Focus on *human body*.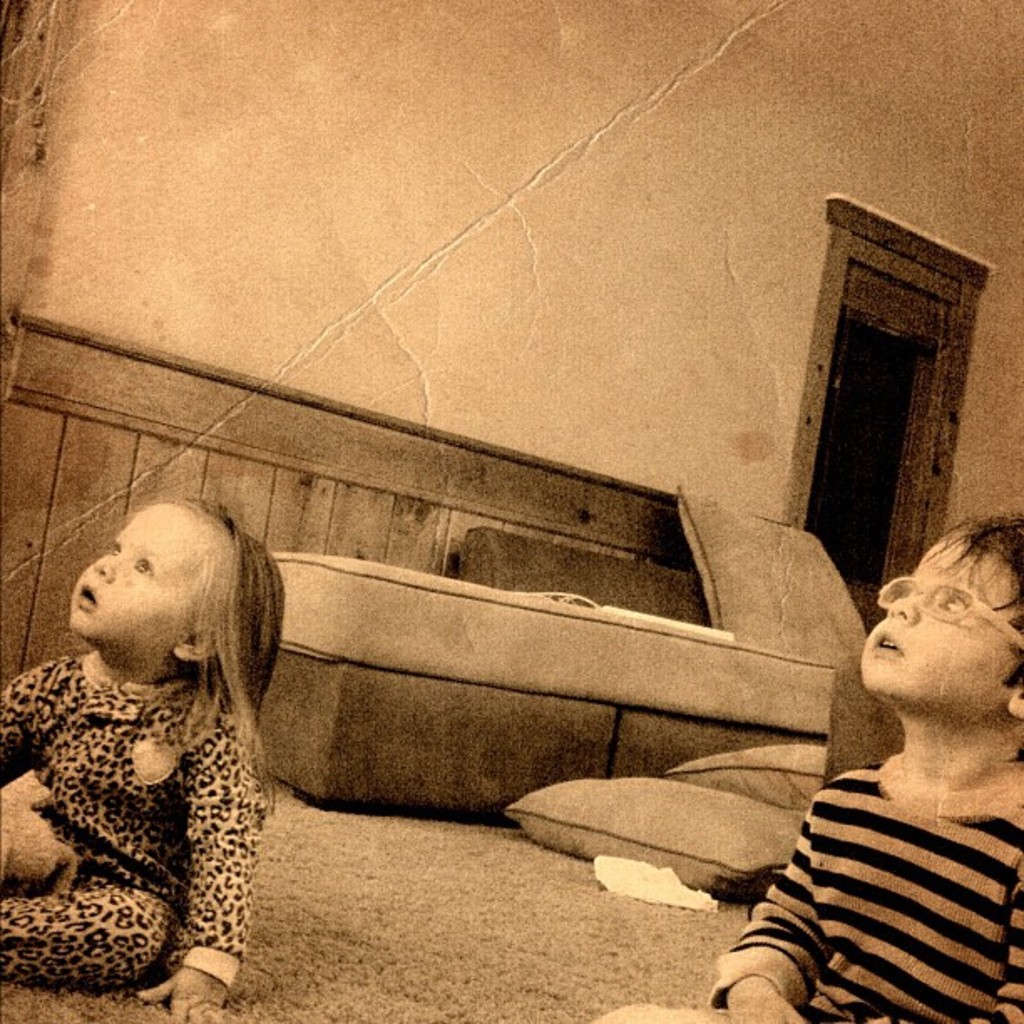
Focused at [711,519,1023,1001].
